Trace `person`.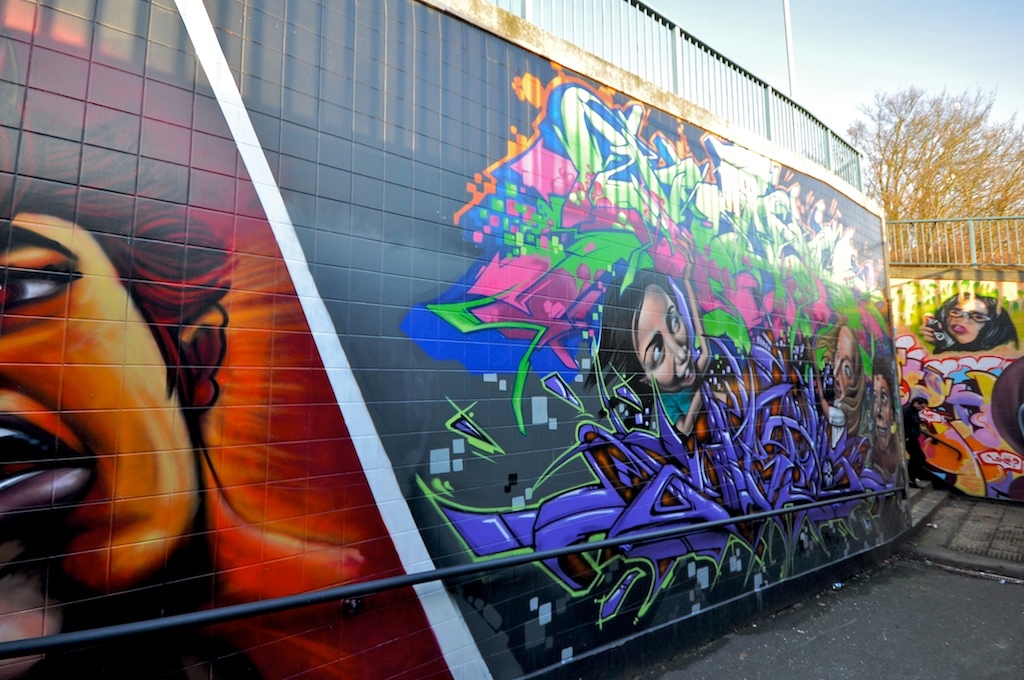
Traced to x1=924 y1=288 x2=1022 y2=352.
